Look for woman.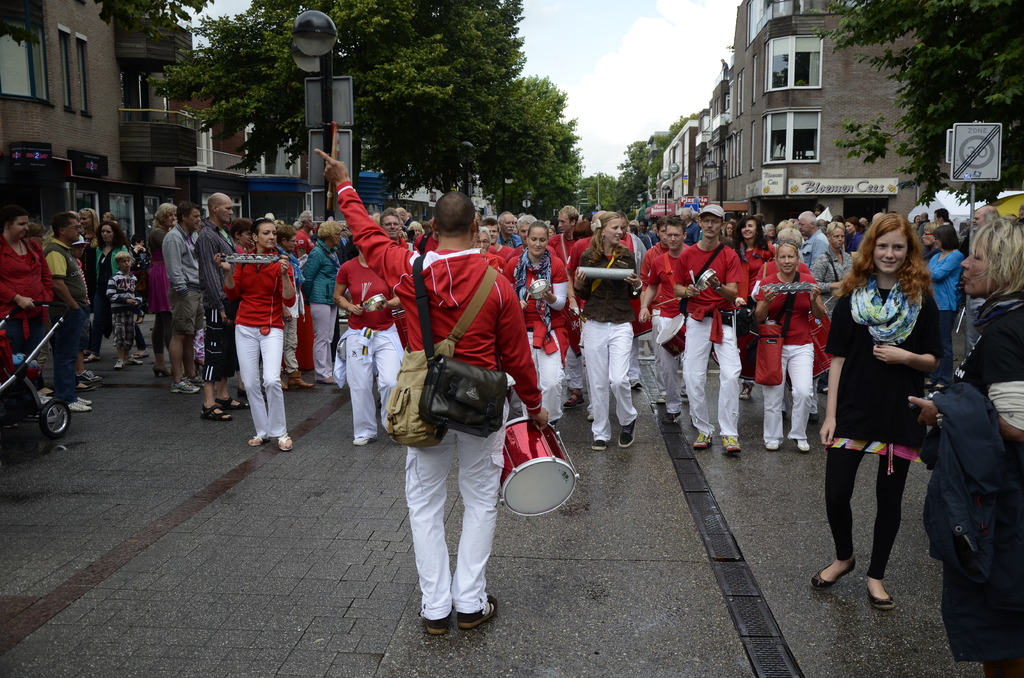
Found: 76/207/99/355.
